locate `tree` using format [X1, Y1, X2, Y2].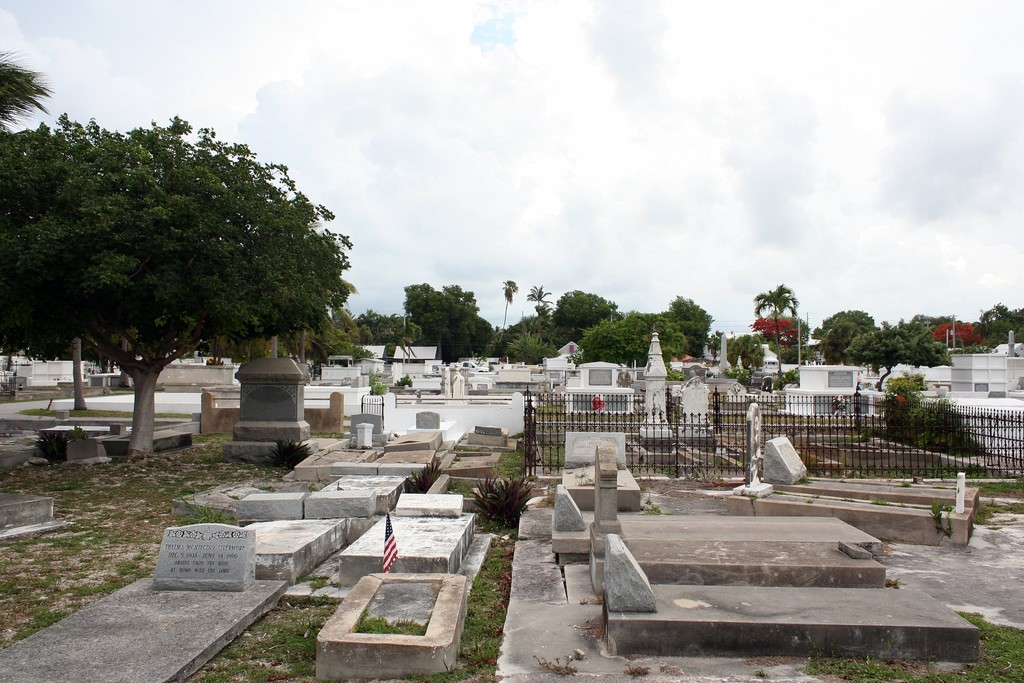
[0, 55, 44, 120].
